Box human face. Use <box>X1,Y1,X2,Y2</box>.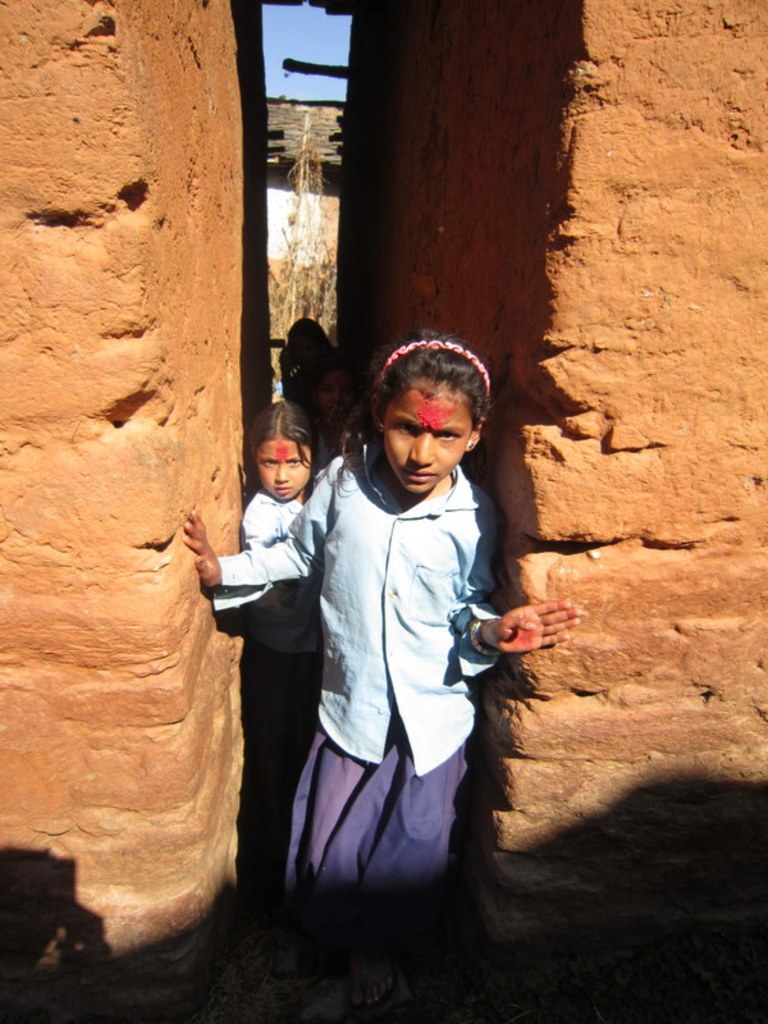
<box>253,438,315,502</box>.
